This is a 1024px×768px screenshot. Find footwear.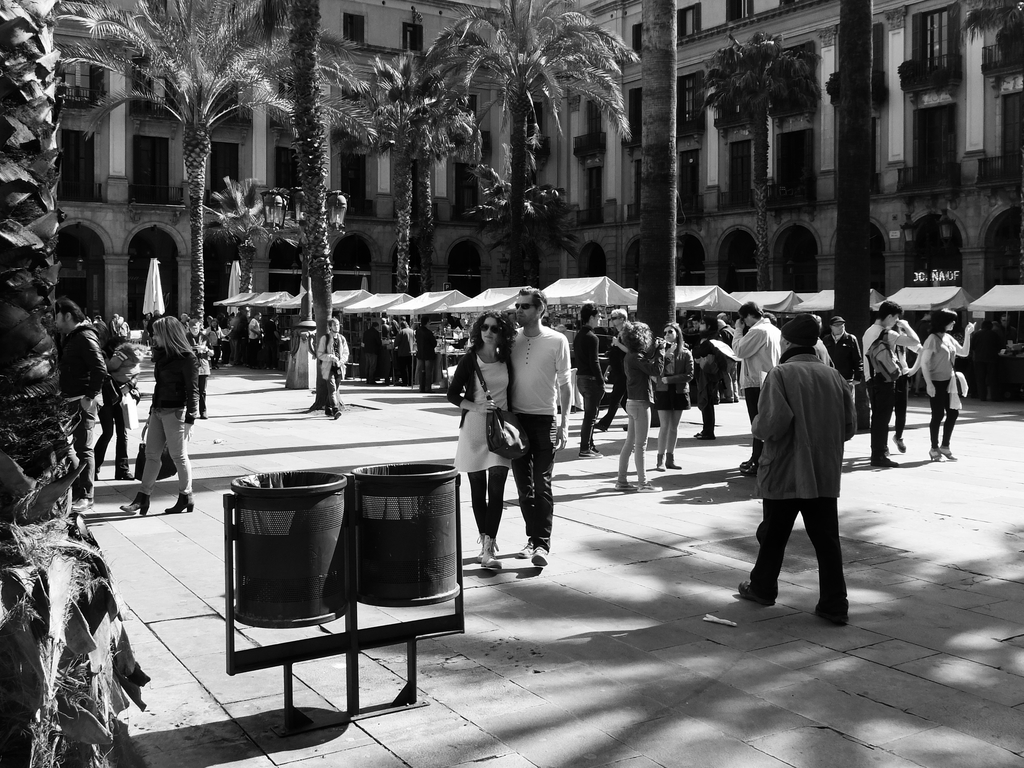
Bounding box: (left=532, top=548, right=546, bottom=564).
